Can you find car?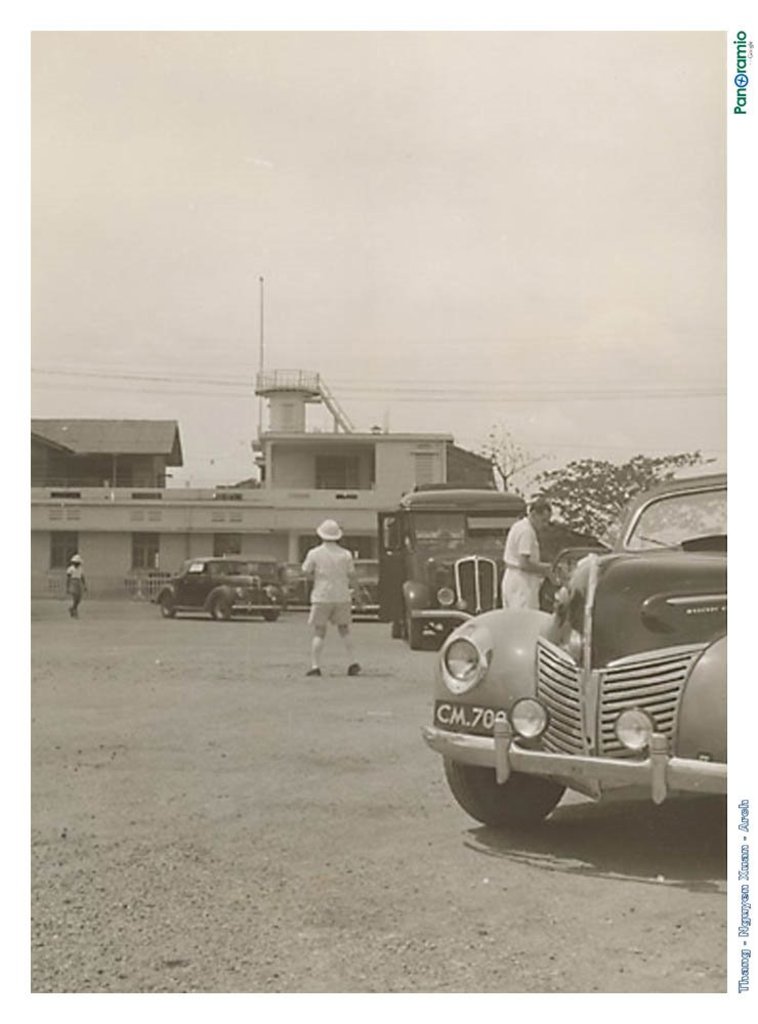
Yes, bounding box: region(425, 488, 722, 840).
